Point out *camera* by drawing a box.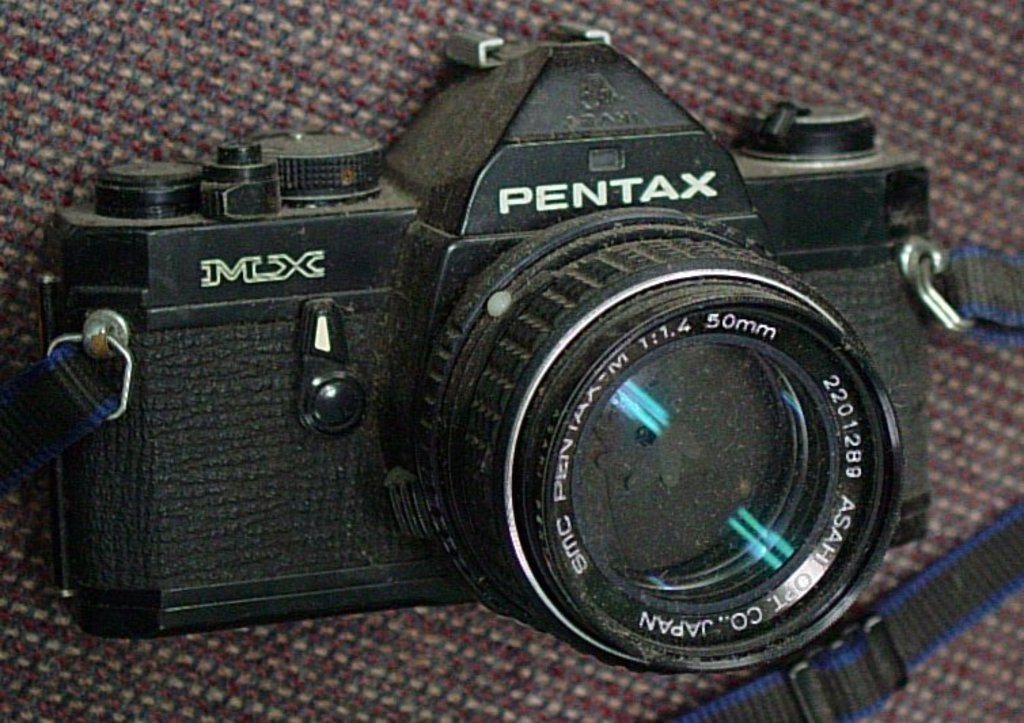
crop(11, 38, 993, 696).
